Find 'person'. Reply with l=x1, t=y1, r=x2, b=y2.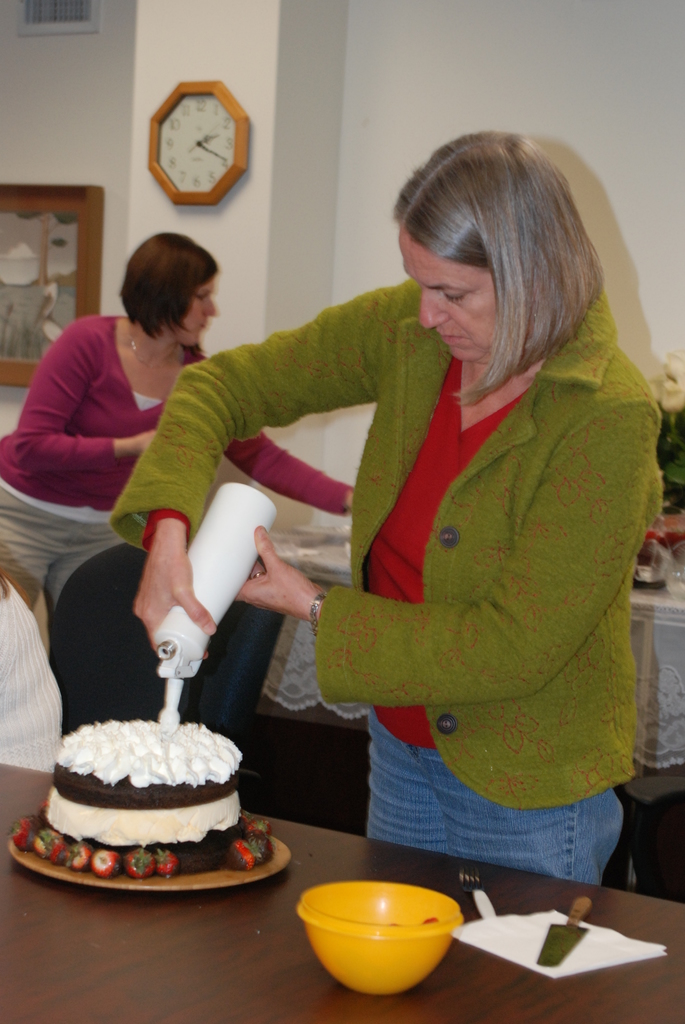
l=0, t=548, r=70, b=776.
